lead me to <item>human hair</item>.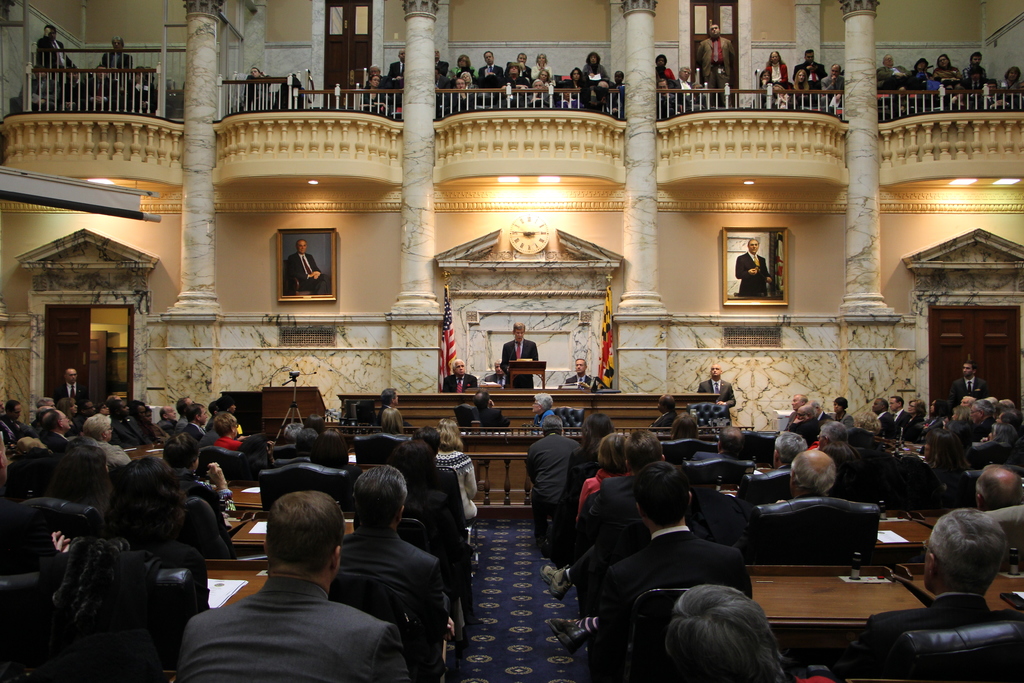
Lead to x1=379, y1=384, x2=396, y2=426.
